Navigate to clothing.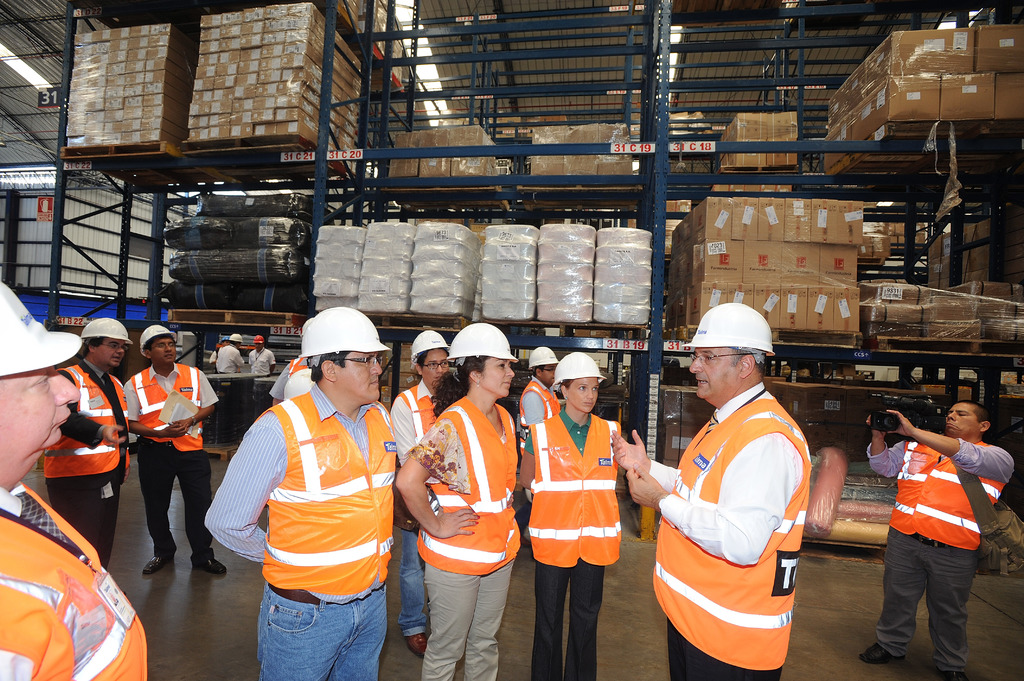
Navigation target: <bbox>227, 369, 397, 662</bbox>.
